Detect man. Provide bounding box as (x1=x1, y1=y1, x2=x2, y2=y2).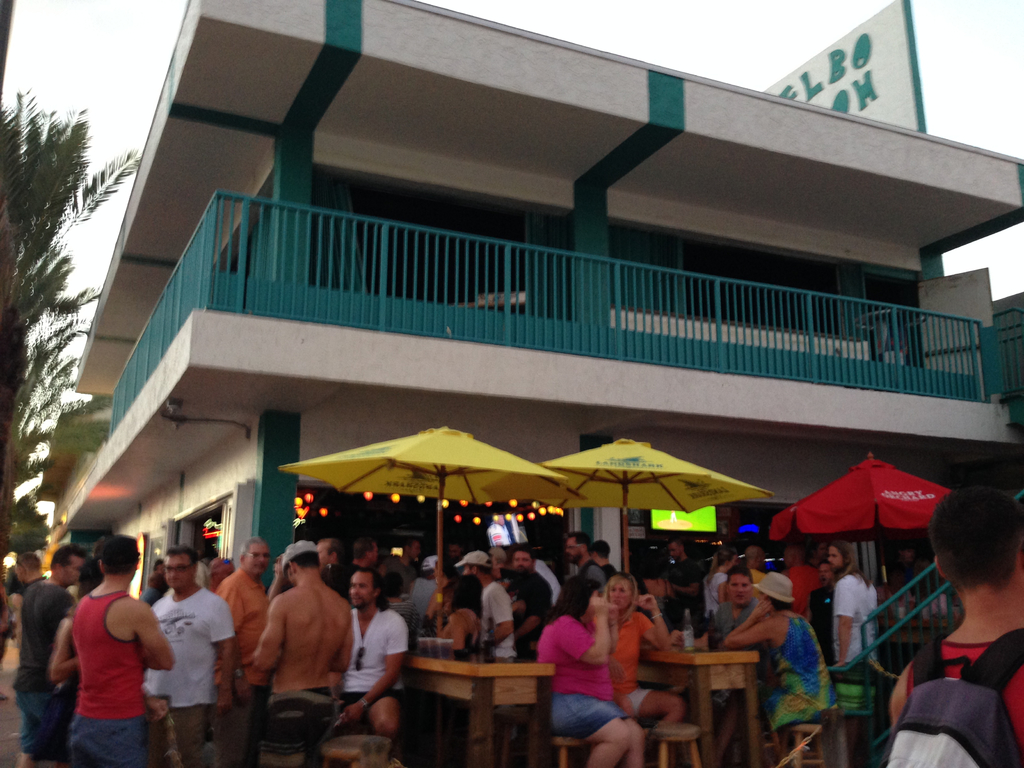
(x1=782, y1=545, x2=826, y2=611).
